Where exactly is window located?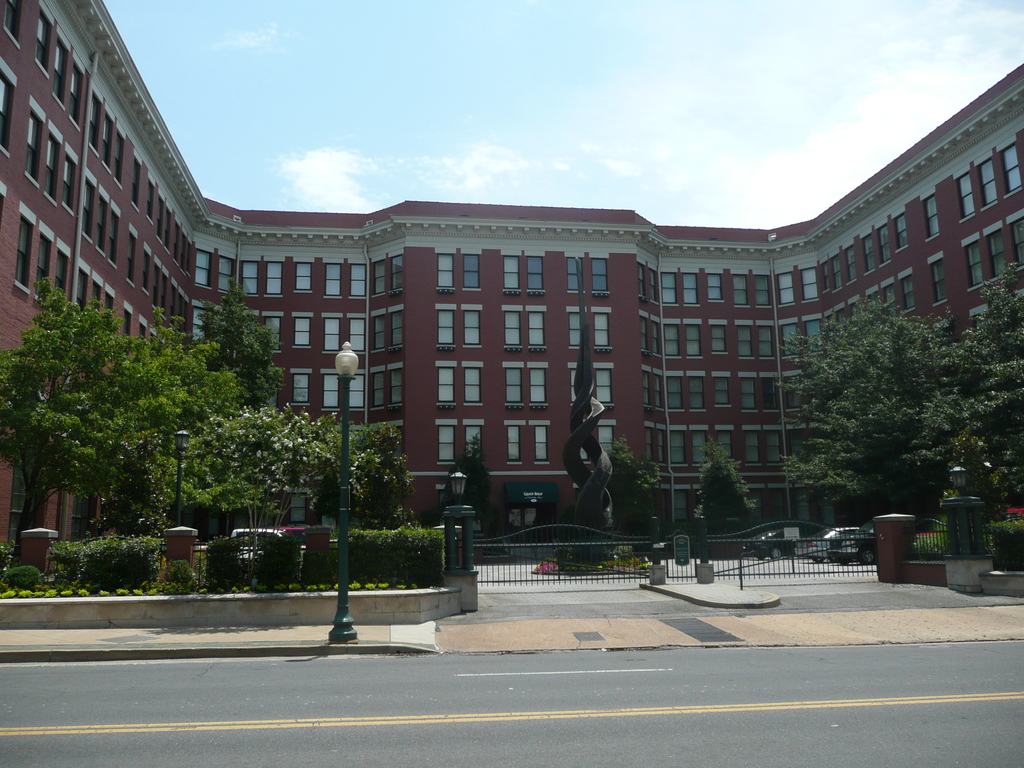
Its bounding box is (x1=858, y1=228, x2=876, y2=271).
